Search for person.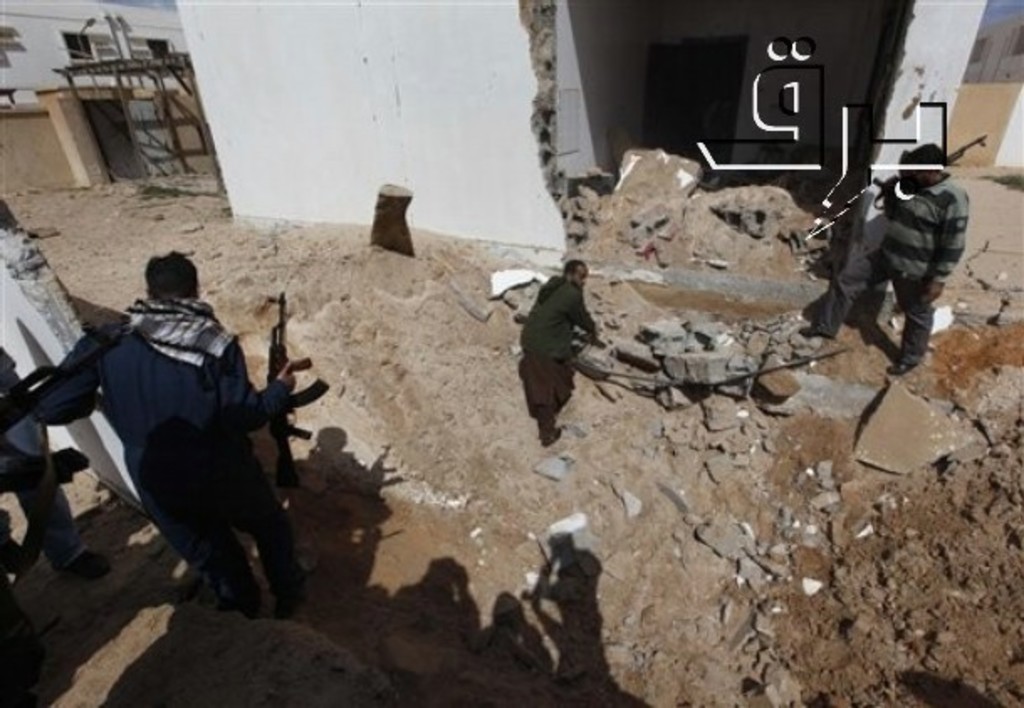
Found at {"left": 391, "top": 554, "right": 485, "bottom": 644}.
